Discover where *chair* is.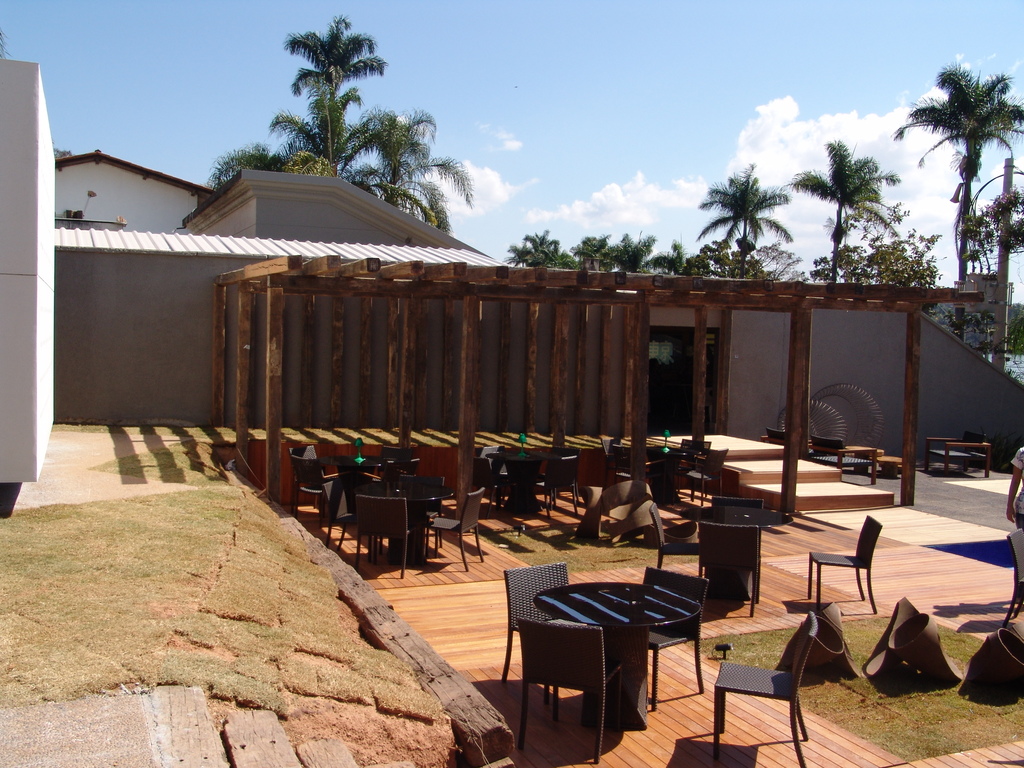
Discovered at box=[513, 625, 629, 767].
